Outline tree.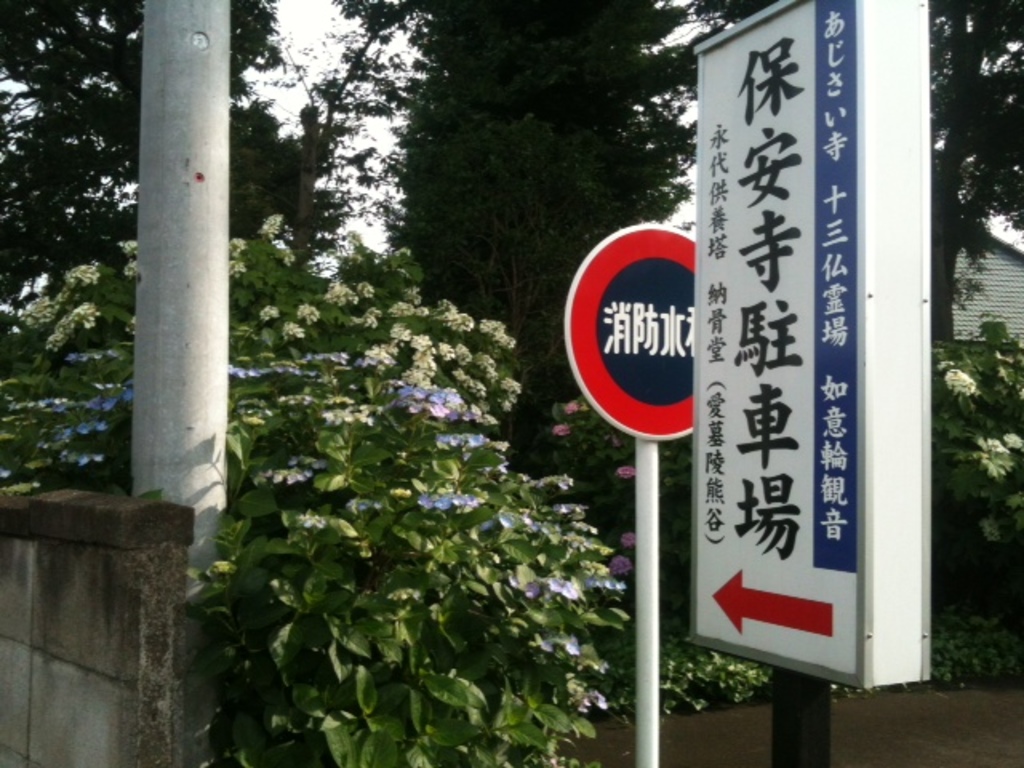
Outline: <bbox>914, 0, 1022, 349</bbox>.
